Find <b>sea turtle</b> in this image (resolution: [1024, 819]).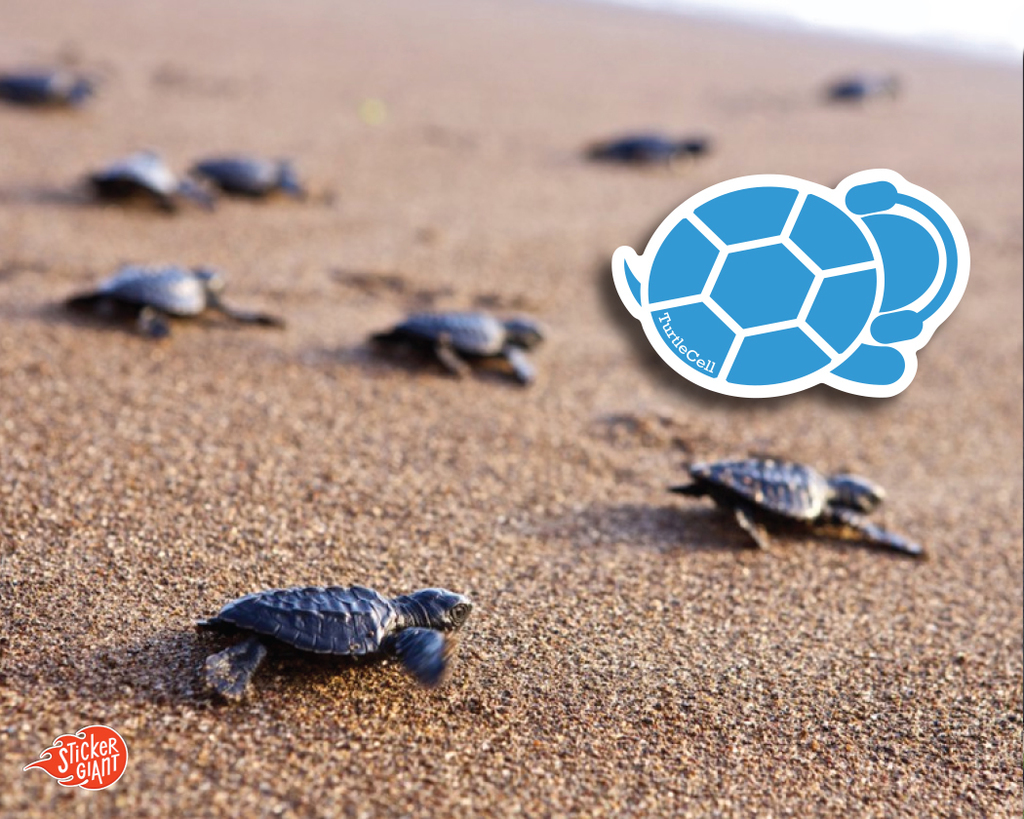
x1=194, y1=148, x2=305, y2=202.
